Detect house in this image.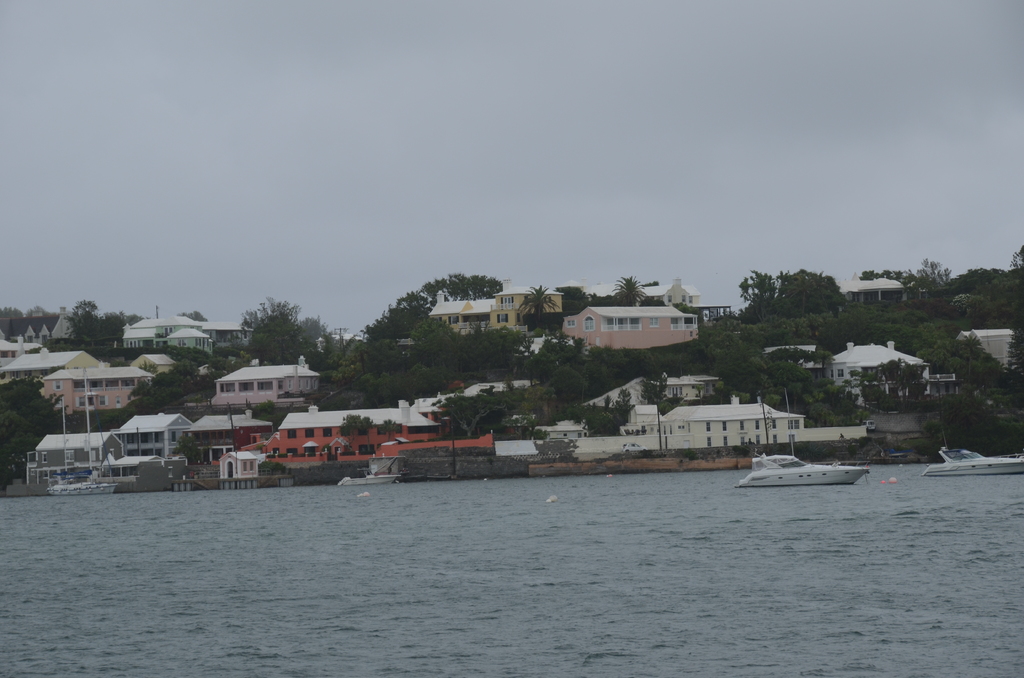
Detection: left=211, top=354, right=317, bottom=408.
